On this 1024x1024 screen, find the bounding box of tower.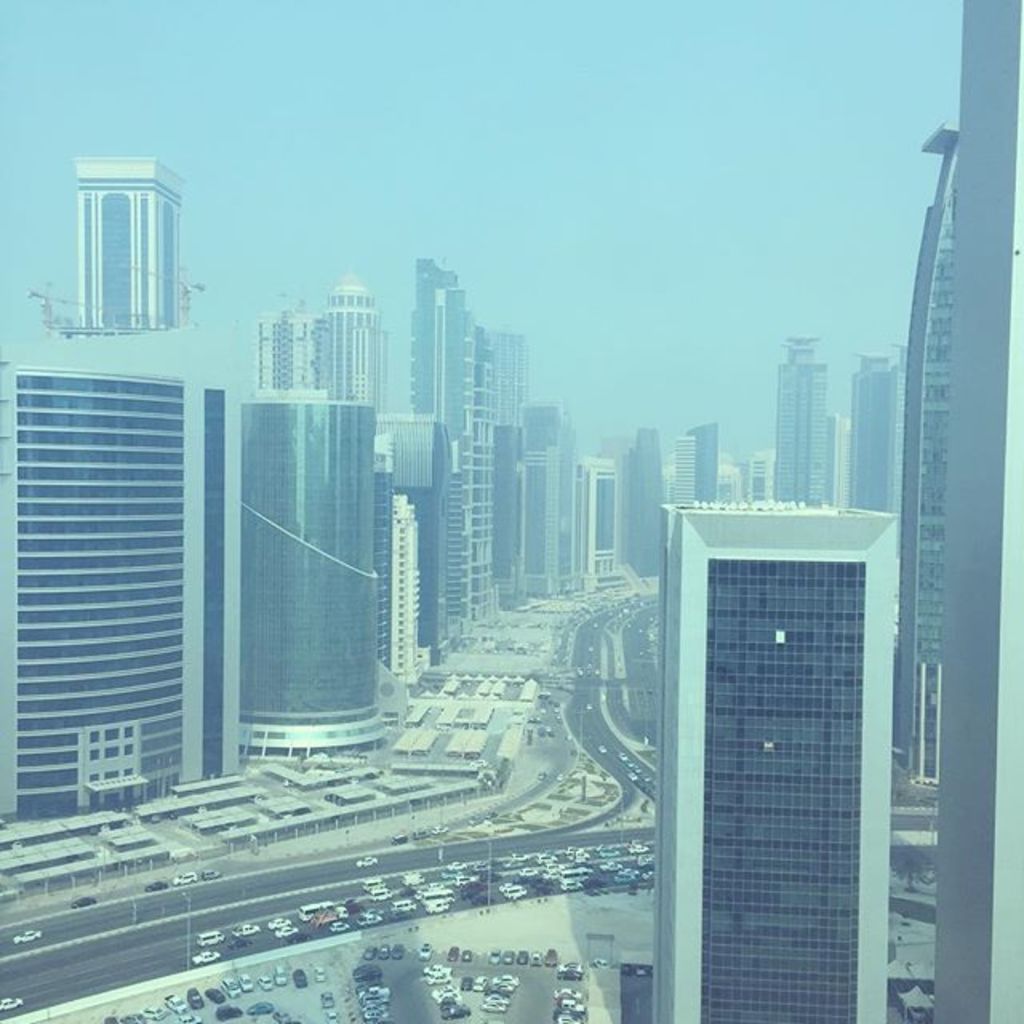
Bounding box: 250/312/310/405.
